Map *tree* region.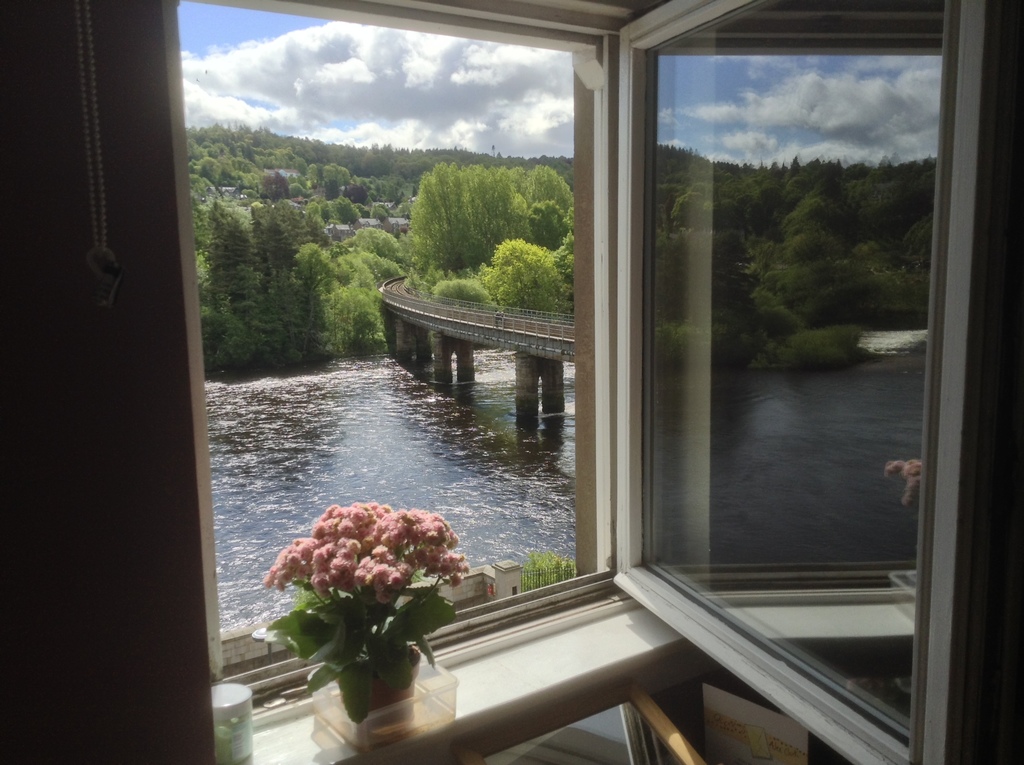
Mapped to [403, 159, 538, 291].
